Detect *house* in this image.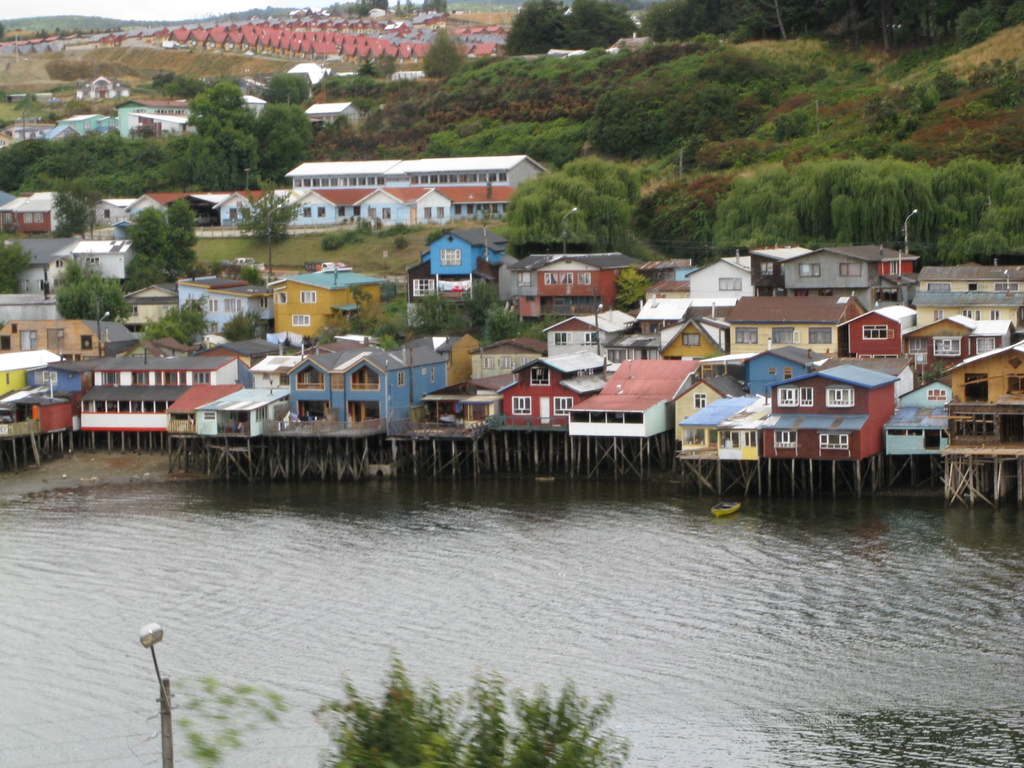
Detection: {"left": 563, "top": 349, "right": 702, "bottom": 449}.
